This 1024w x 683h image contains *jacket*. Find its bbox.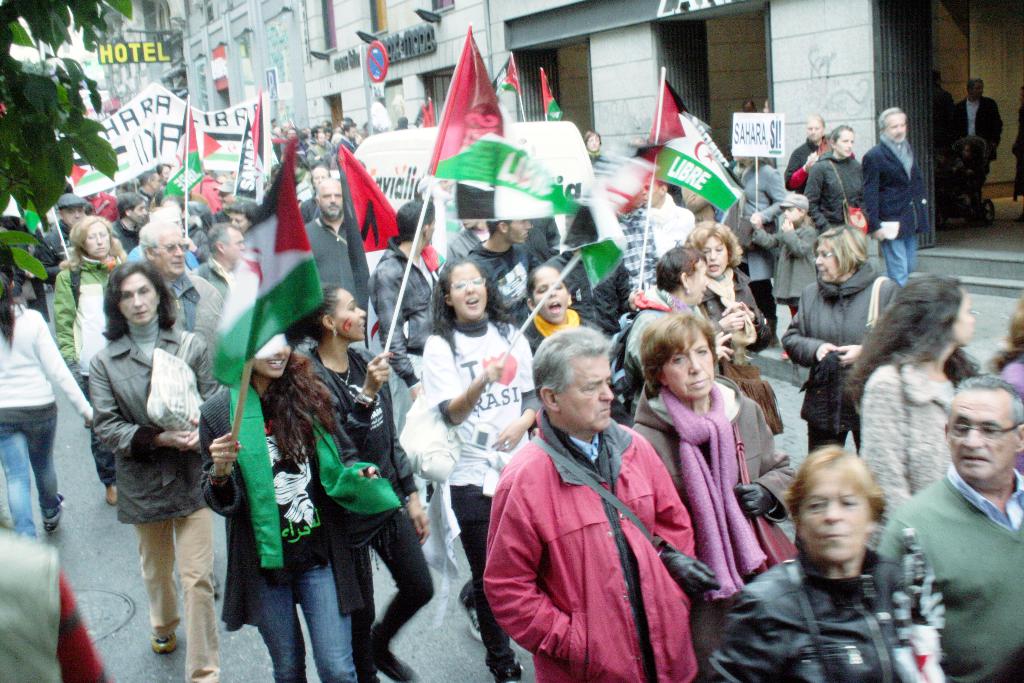
<box>372,231,449,390</box>.
